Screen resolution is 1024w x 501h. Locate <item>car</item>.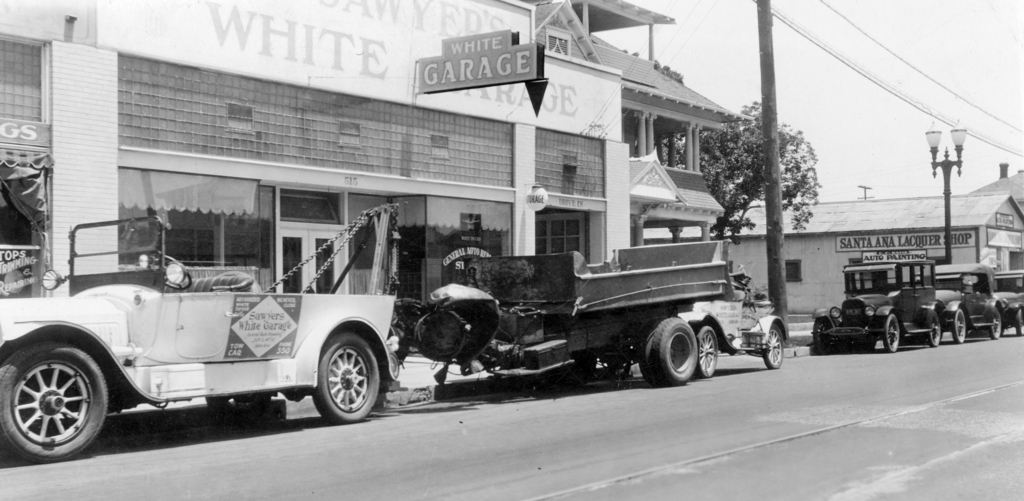
<box>930,256,1009,342</box>.
